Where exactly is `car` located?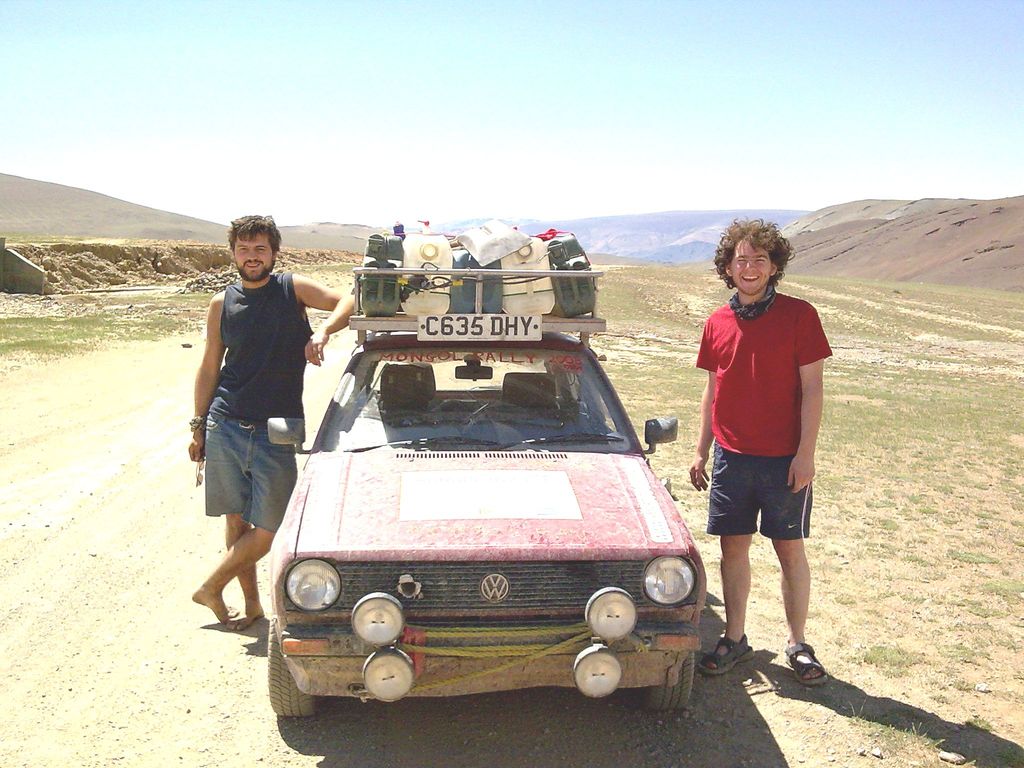
Its bounding box is locate(267, 268, 706, 717).
